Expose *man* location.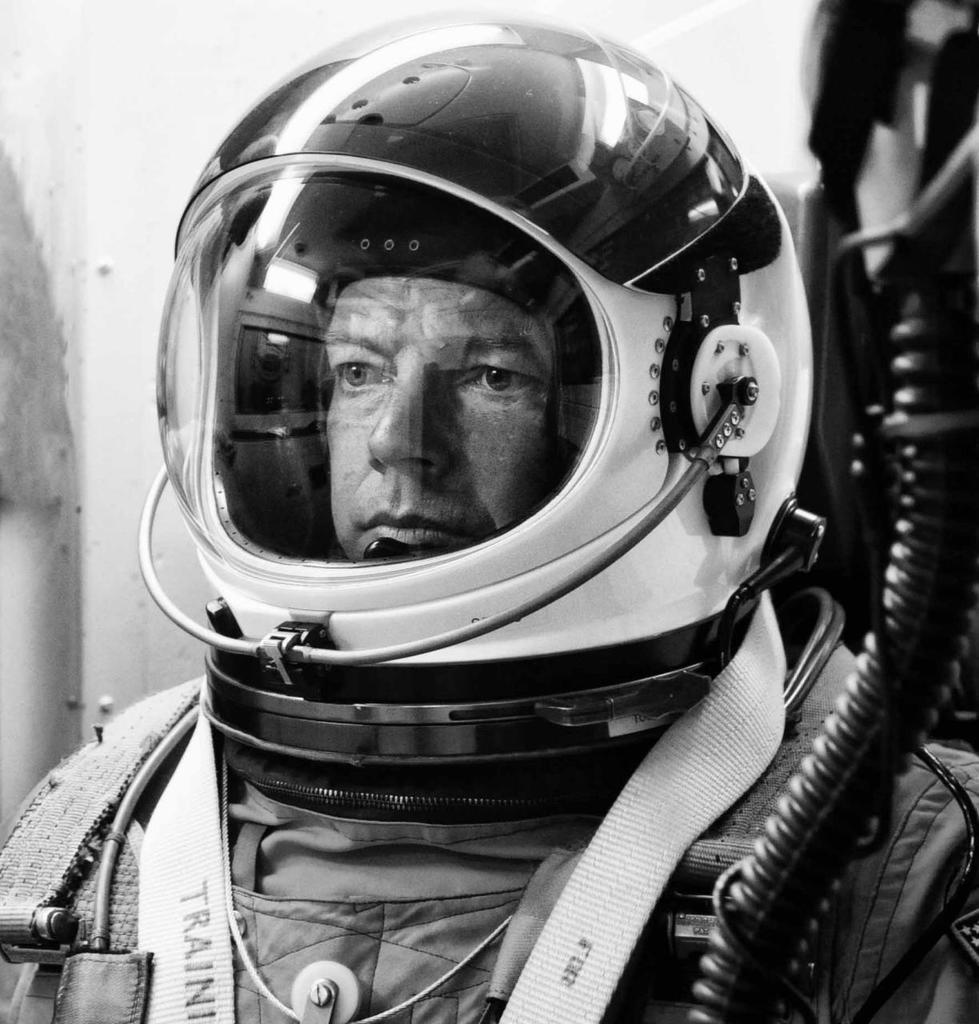
Exposed at [32, 29, 974, 998].
